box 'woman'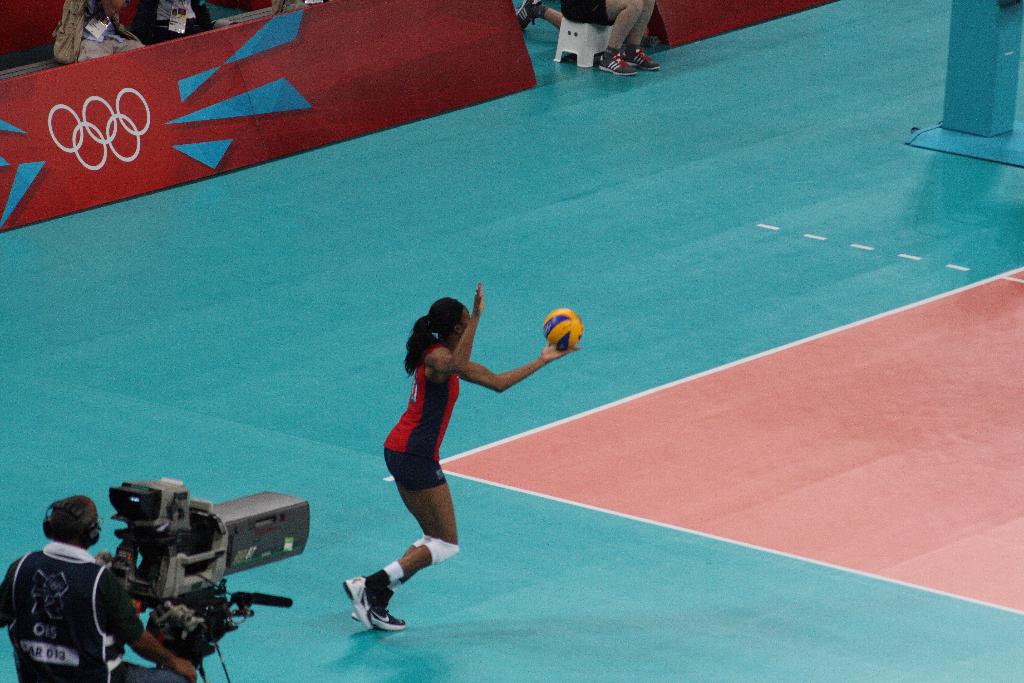
<bbox>340, 277, 584, 633</bbox>
